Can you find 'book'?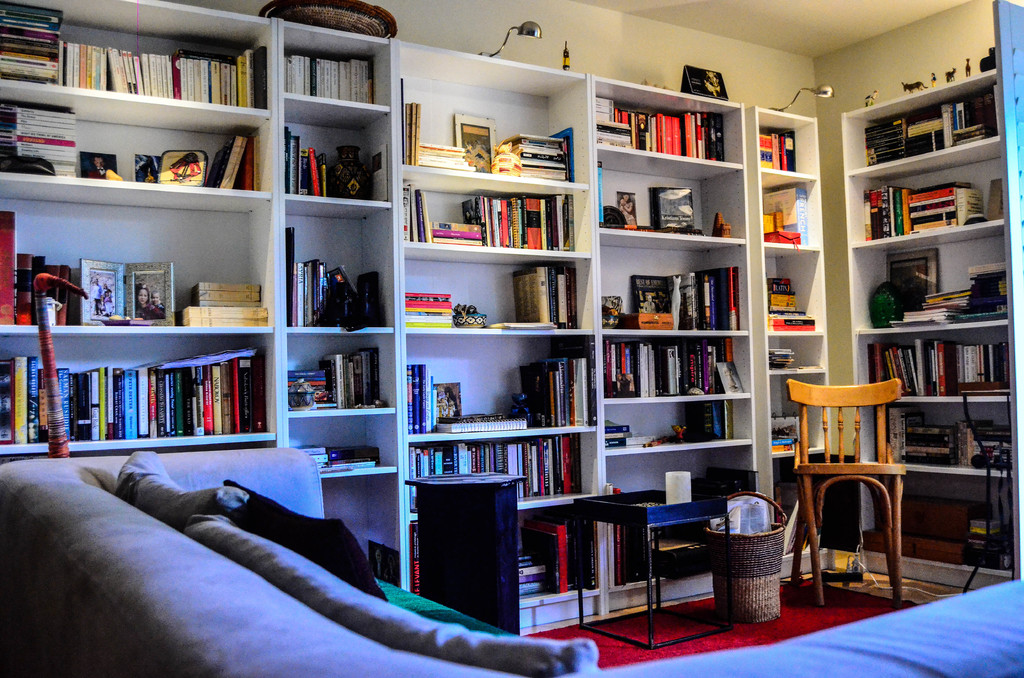
Yes, bounding box: 646,186,701,228.
